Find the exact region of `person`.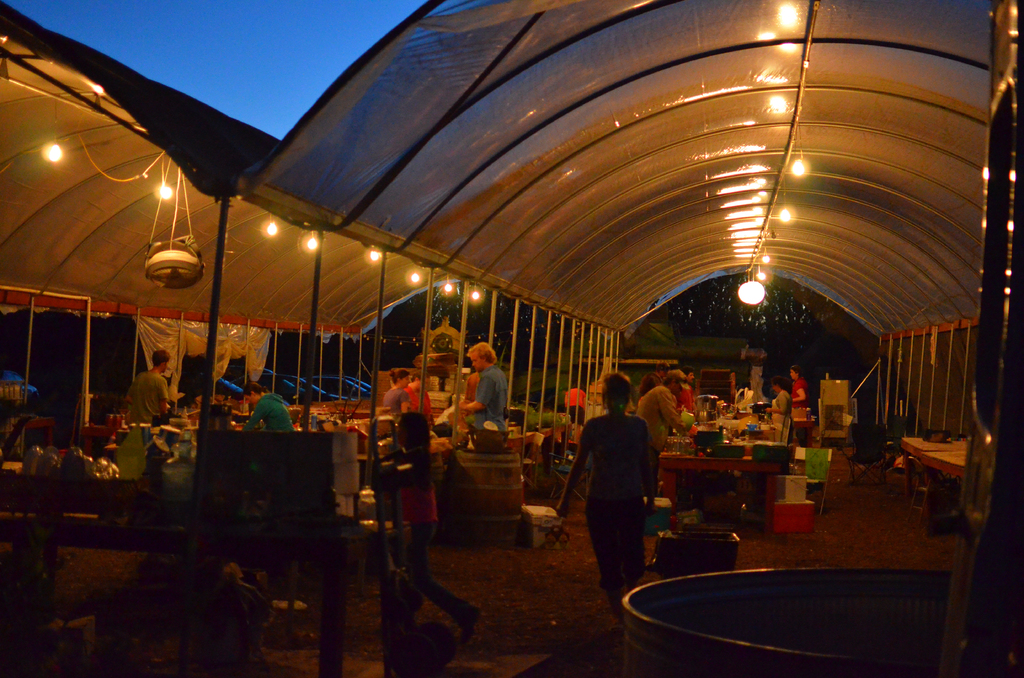
Exact region: <region>387, 413, 480, 640</region>.
